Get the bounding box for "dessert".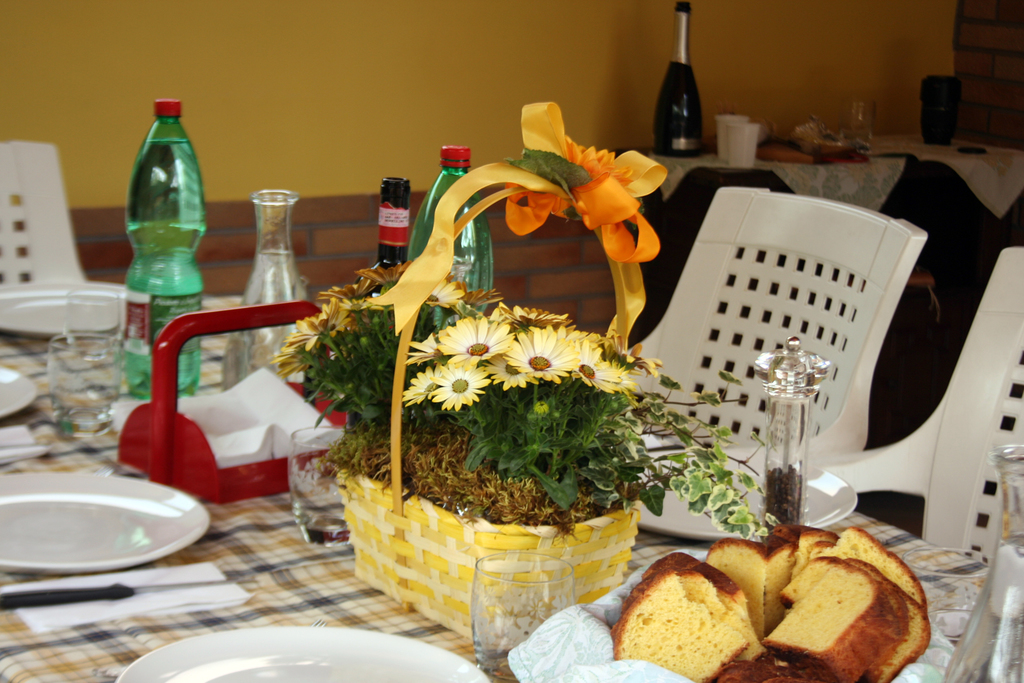
bbox(810, 525, 928, 607).
